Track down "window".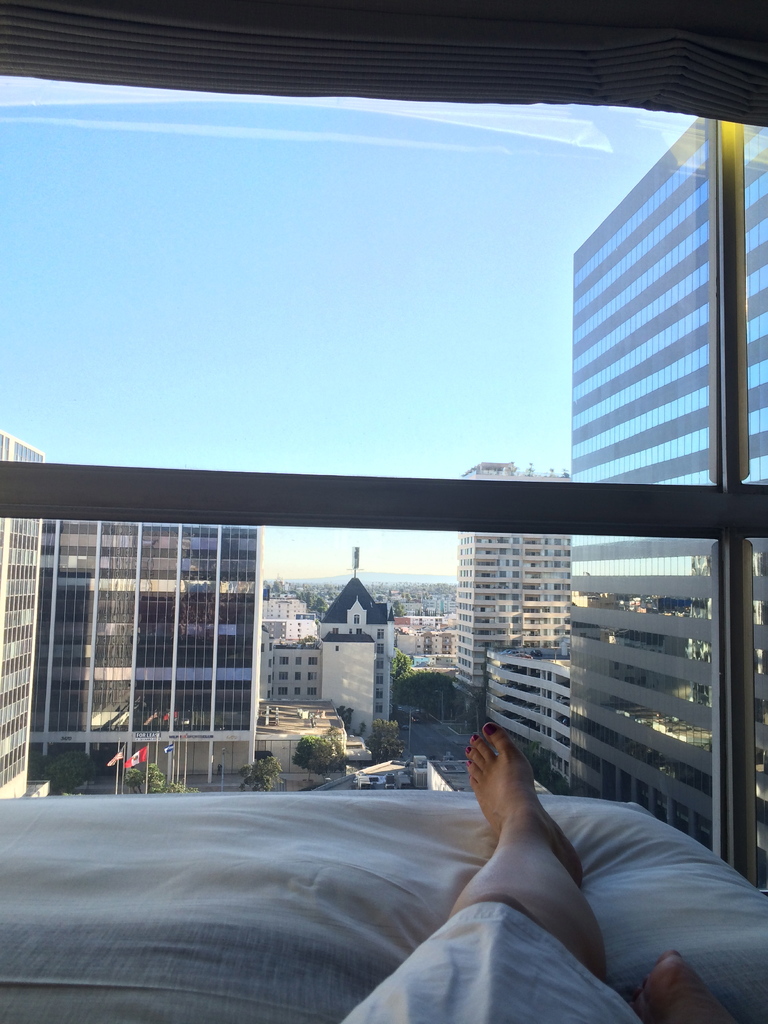
Tracked to [373,627,385,643].
